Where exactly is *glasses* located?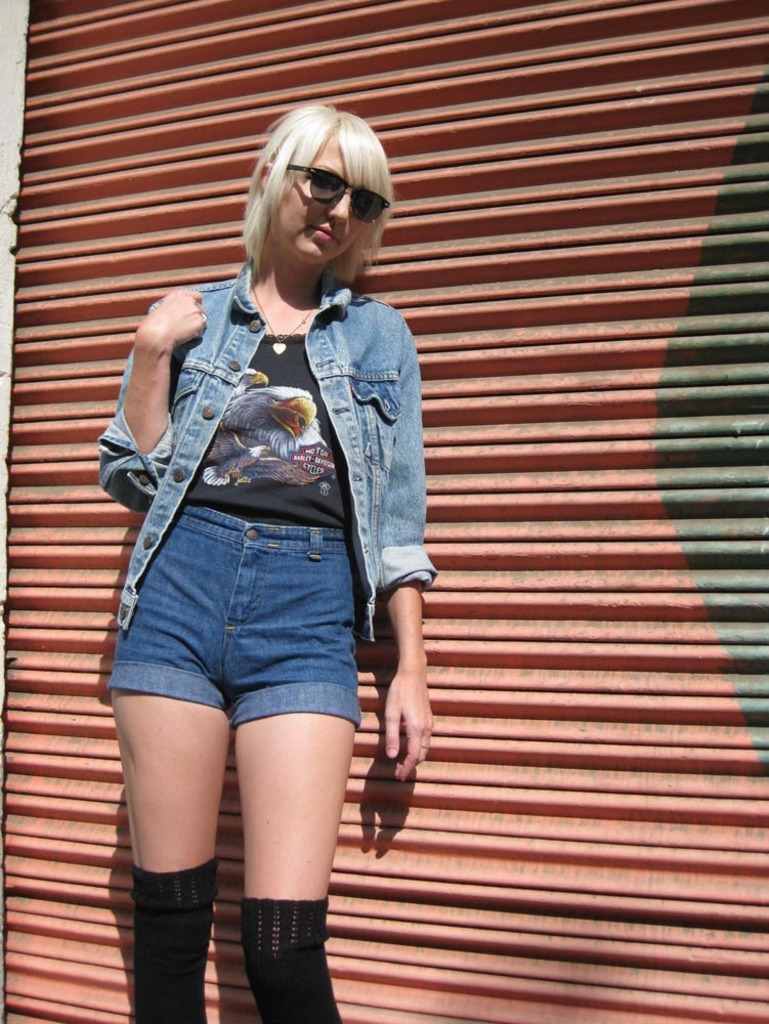
Its bounding box is <bbox>276, 155, 392, 242</bbox>.
